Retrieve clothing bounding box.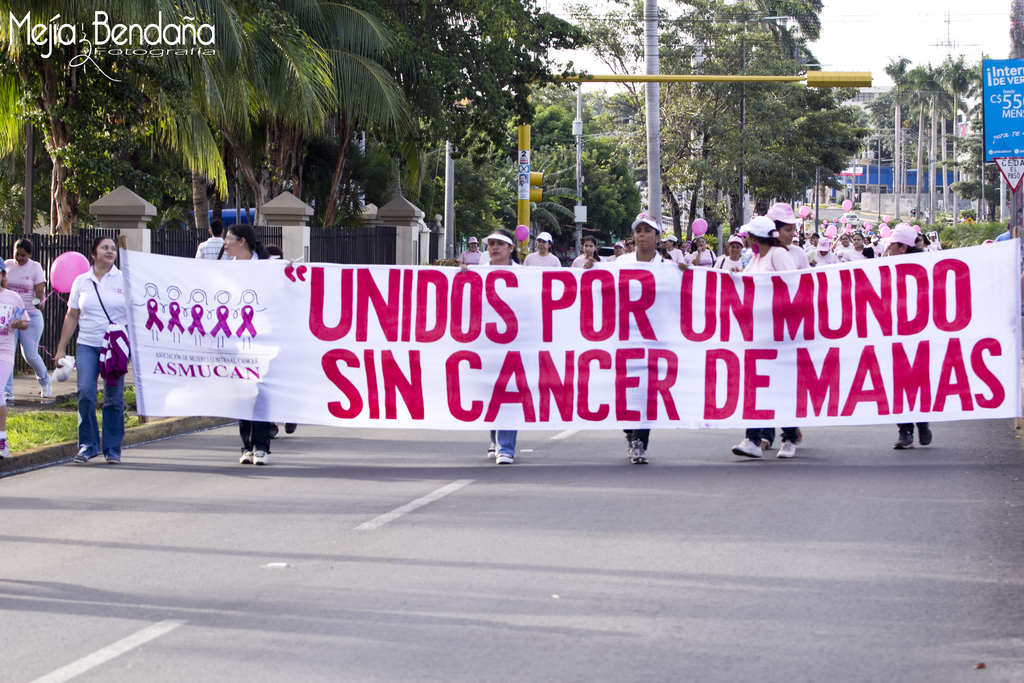
Bounding box: x1=493 y1=433 x2=515 y2=454.
